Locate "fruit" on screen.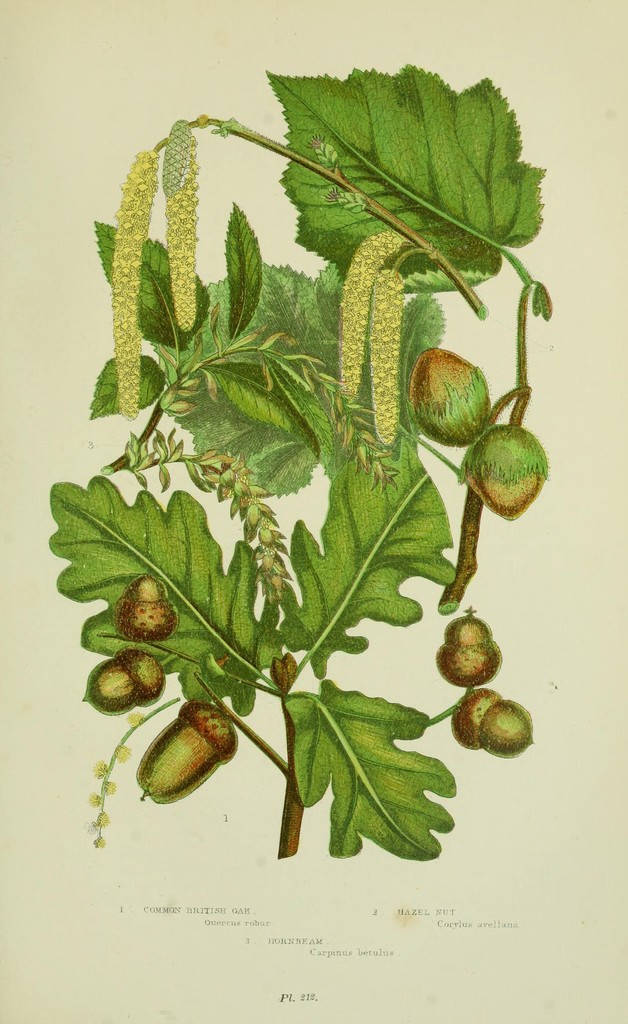
On screen at 469/420/552/532.
